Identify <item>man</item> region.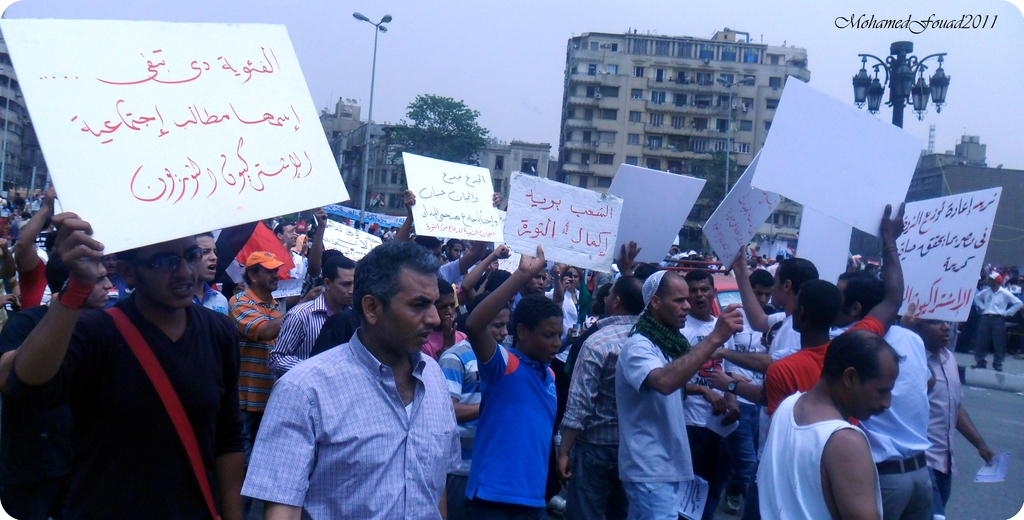
Region: Rect(723, 246, 824, 385).
